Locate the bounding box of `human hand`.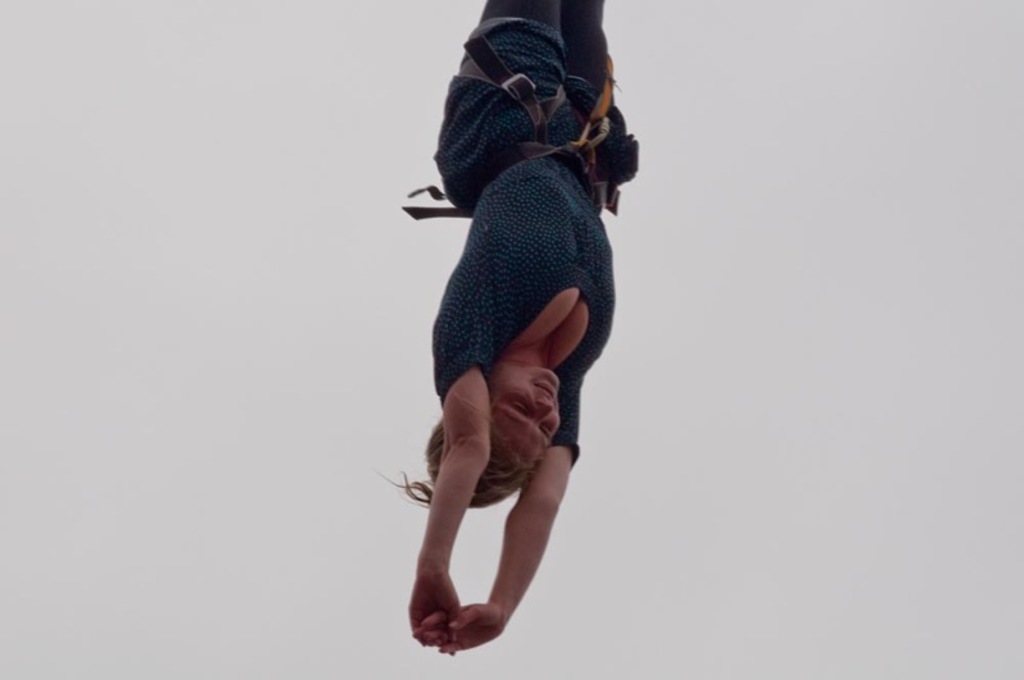
Bounding box: (421,603,506,654).
